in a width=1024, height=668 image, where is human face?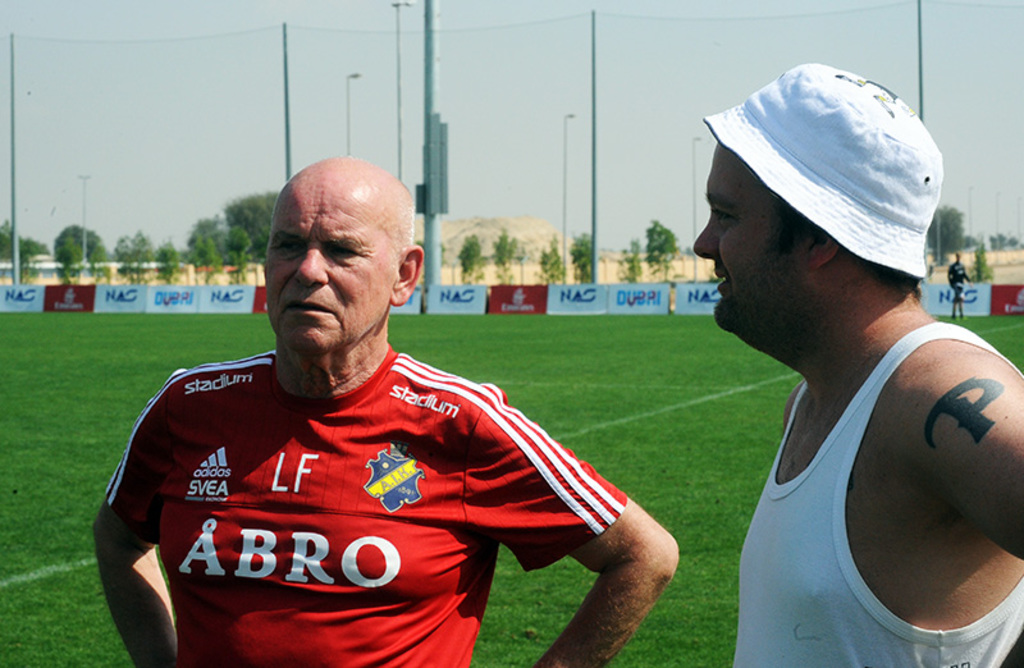
locate(691, 139, 814, 330).
